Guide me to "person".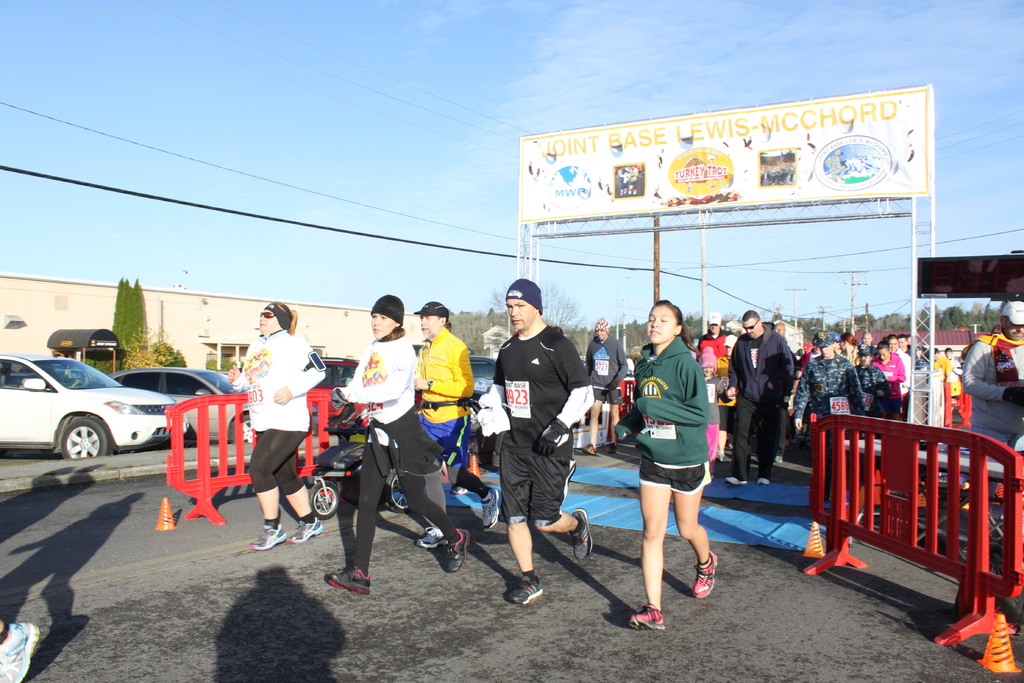
Guidance: 317,295,479,613.
